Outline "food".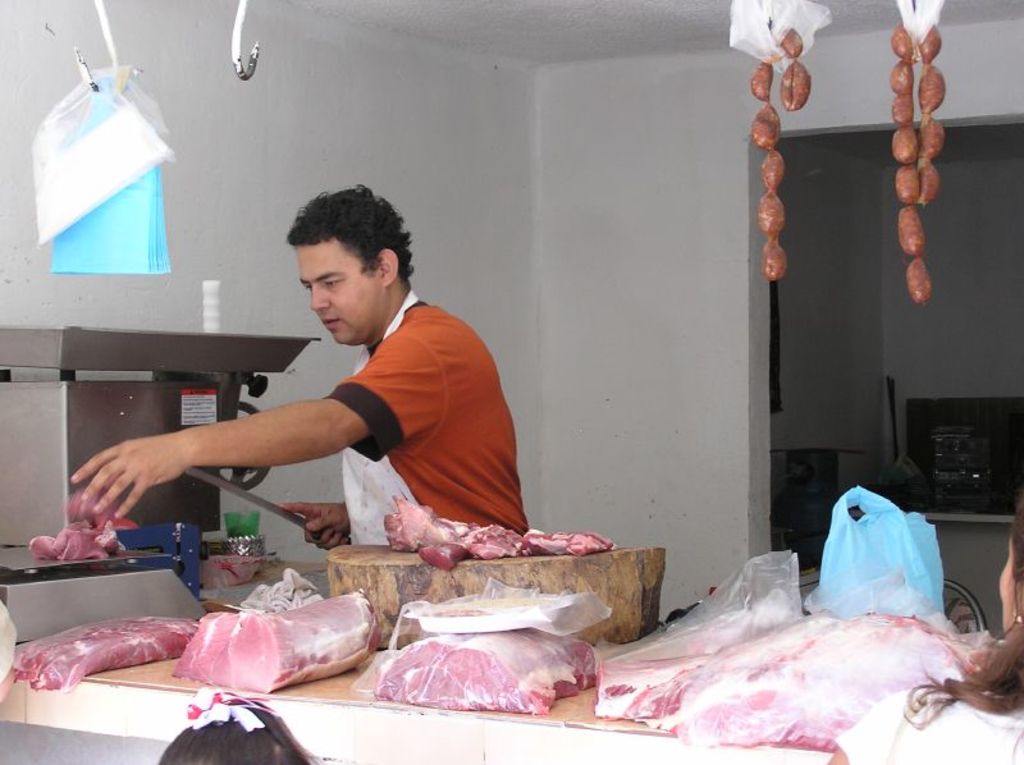
Outline: 591/608/989/747.
